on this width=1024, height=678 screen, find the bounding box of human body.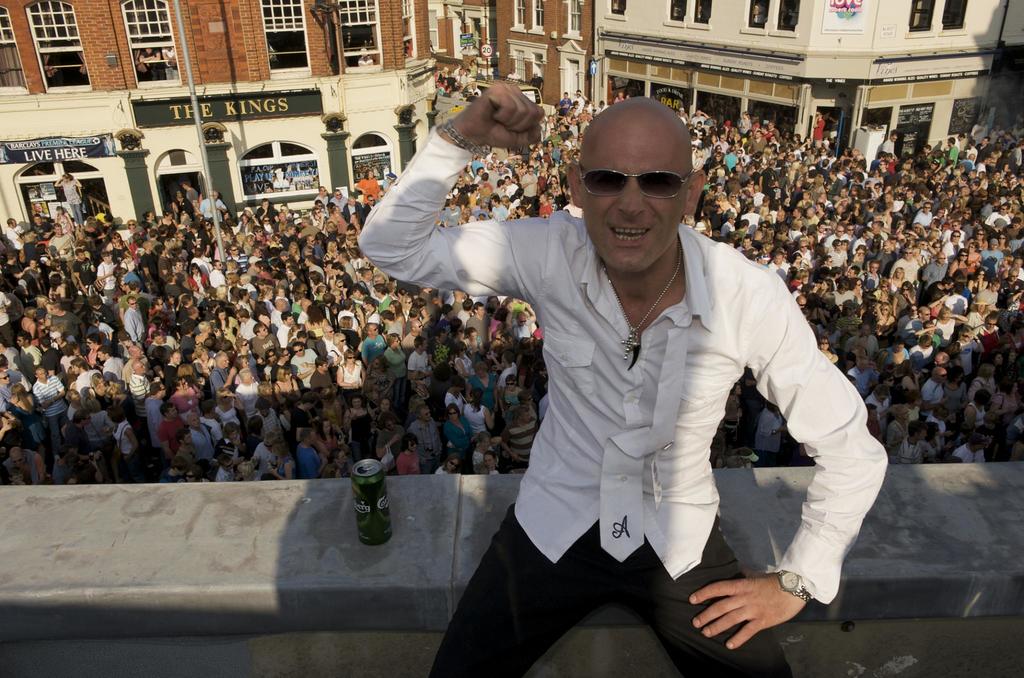
Bounding box: (left=0, top=358, right=34, bottom=388).
